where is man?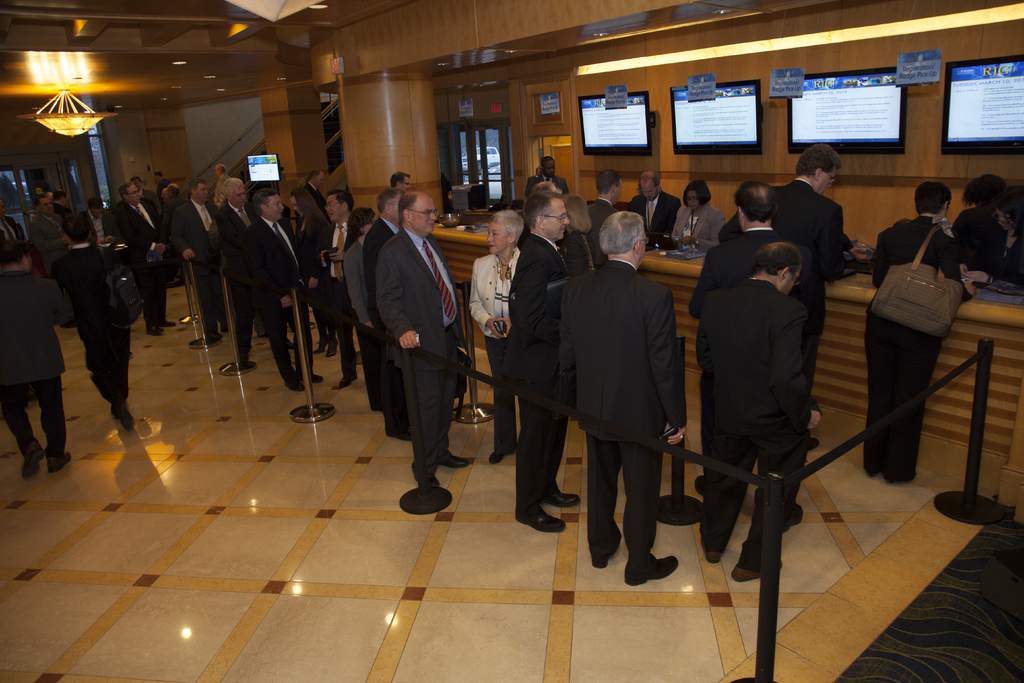
(x1=627, y1=172, x2=683, y2=245).
